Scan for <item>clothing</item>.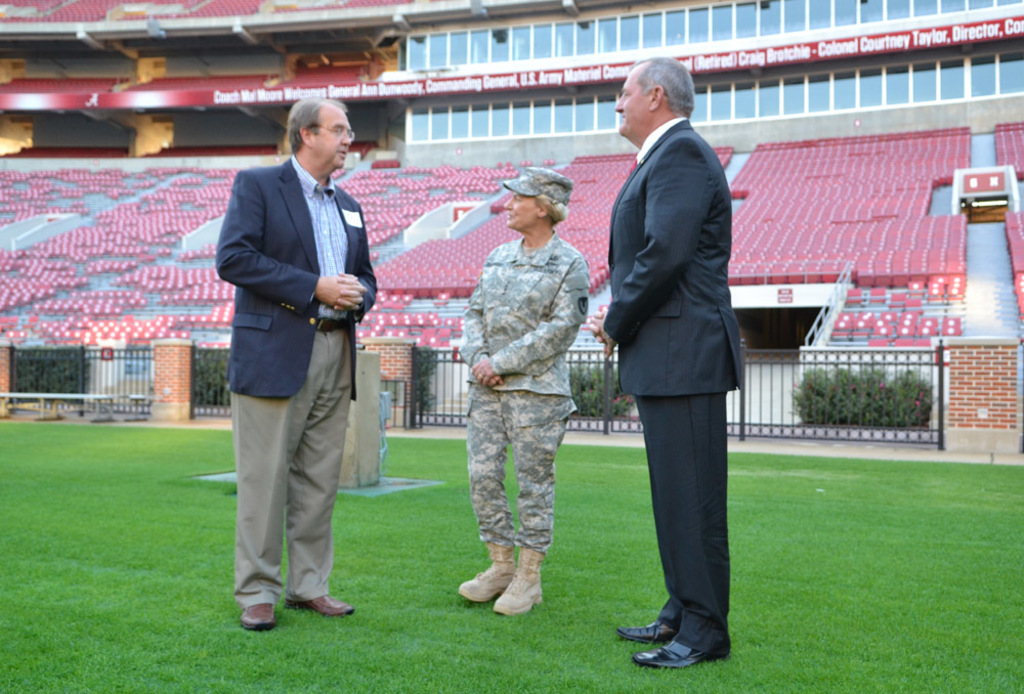
Scan result: {"x1": 463, "y1": 228, "x2": 573, "y2": 548}.
